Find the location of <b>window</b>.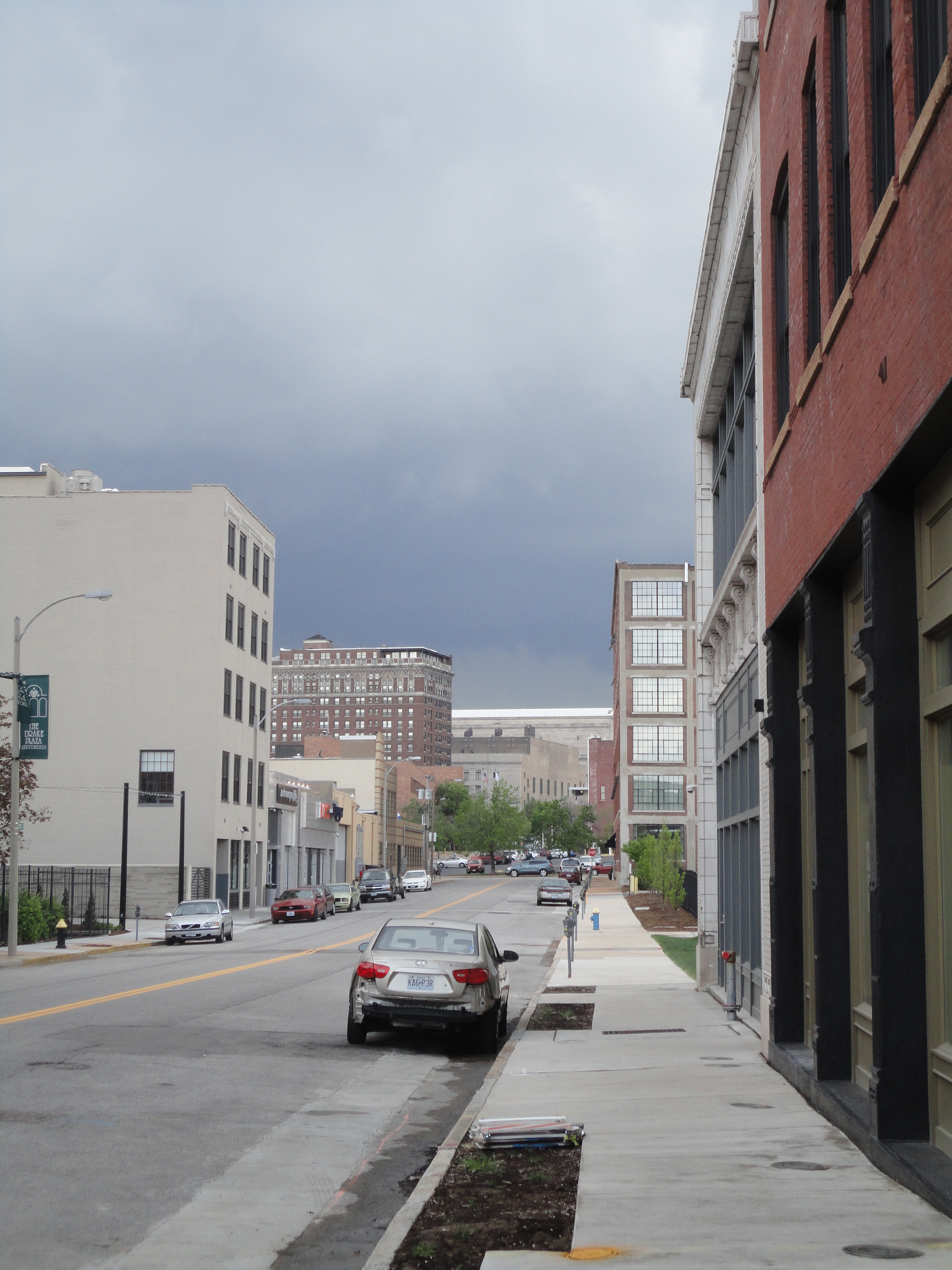
Location: detection(253, 0, 262, 64).
